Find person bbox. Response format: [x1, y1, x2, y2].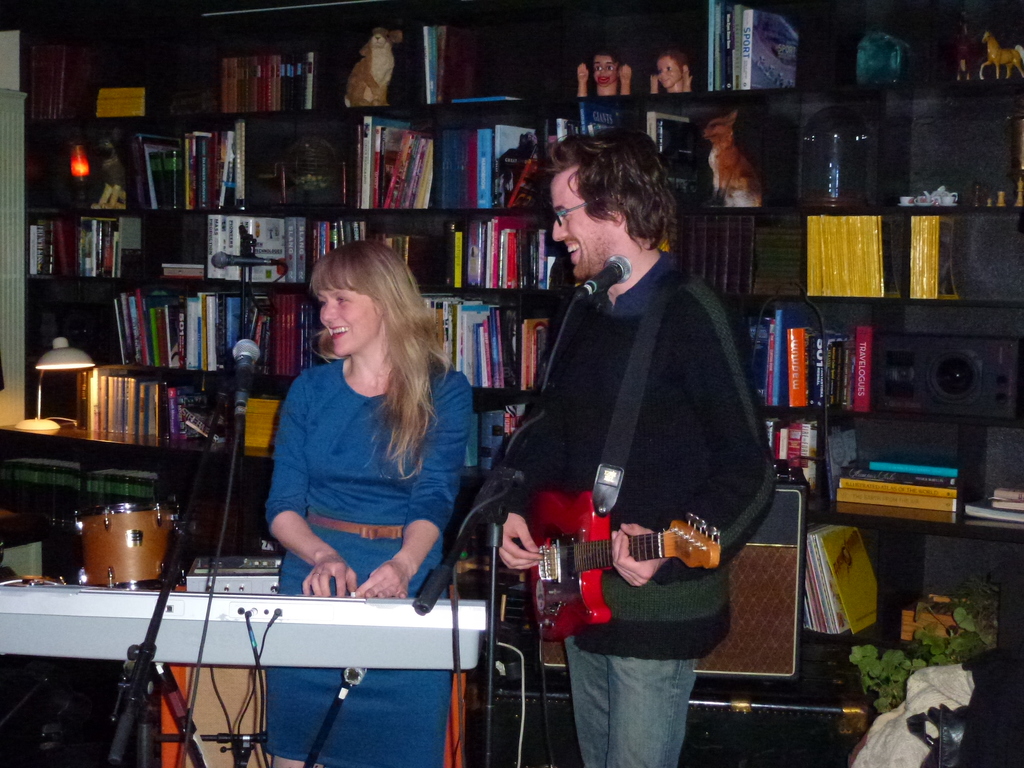
[265, 241, 472, 767].
